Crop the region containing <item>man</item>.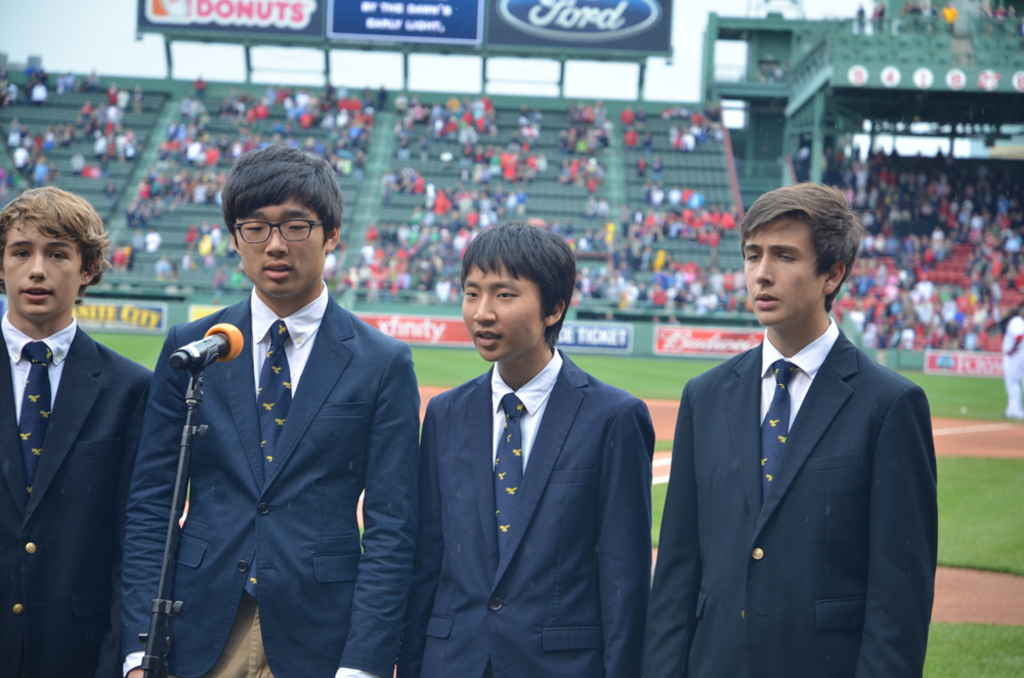
Crop region: box(639, 178, 937, 677).
